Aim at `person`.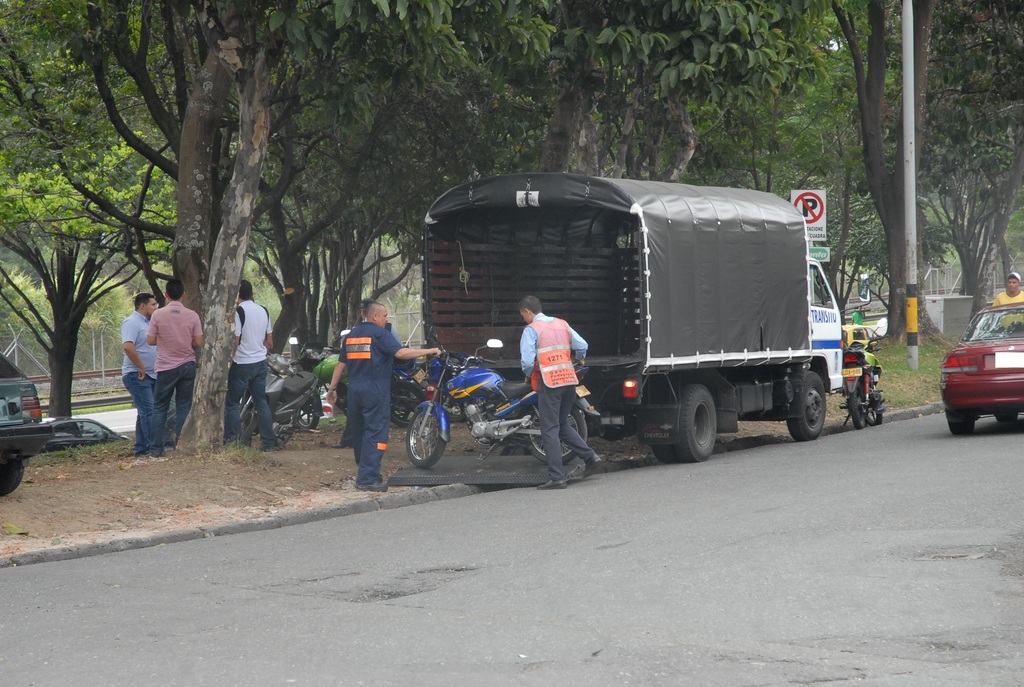
Aimed at l=520, t=292, r=602, b=492.
